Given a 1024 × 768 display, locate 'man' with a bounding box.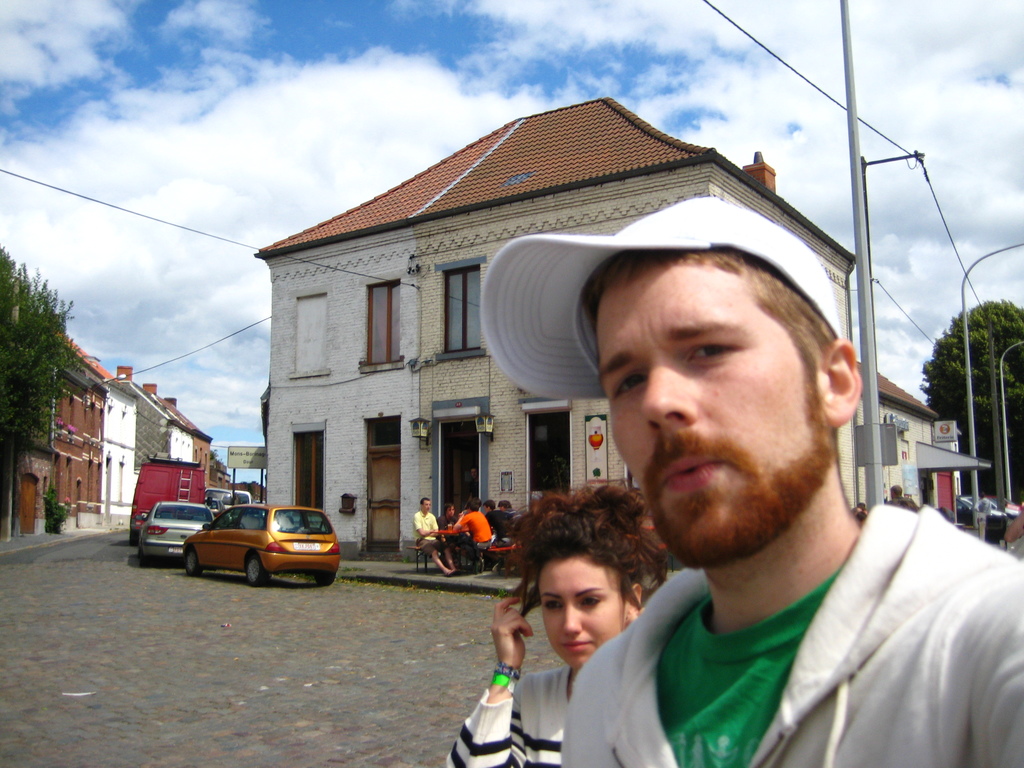
Located: pyautogui.locateOnScreen(440, 501, 464, 570).
